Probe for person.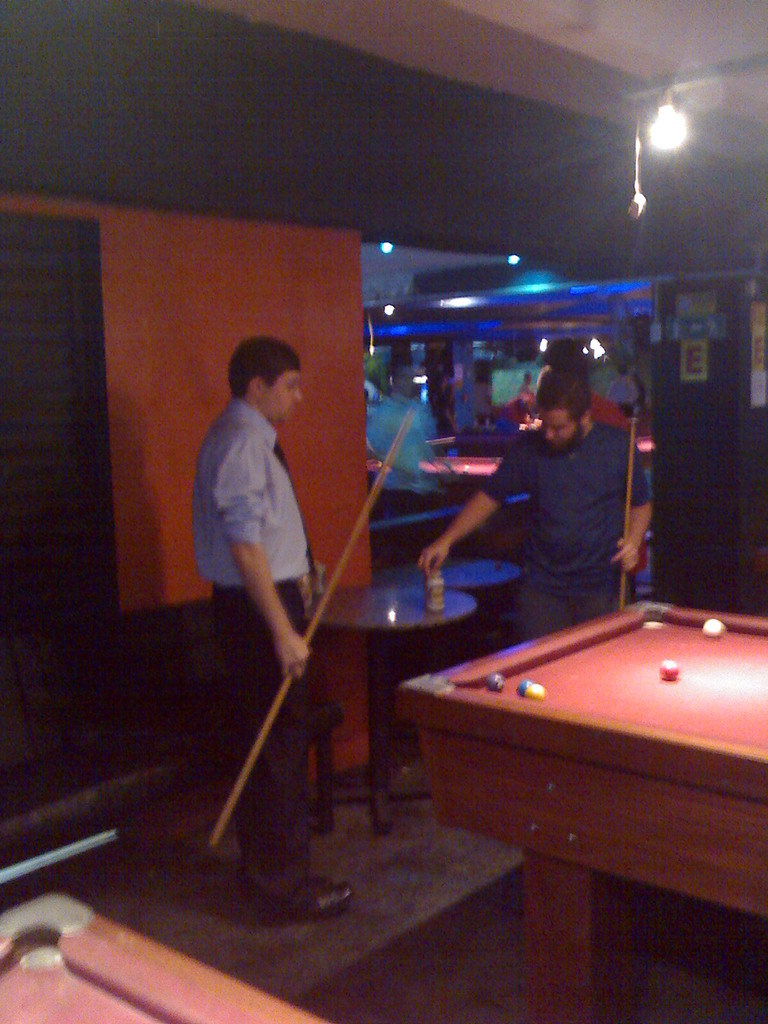
Probe result: BBox(359, 361, 443, 566).
